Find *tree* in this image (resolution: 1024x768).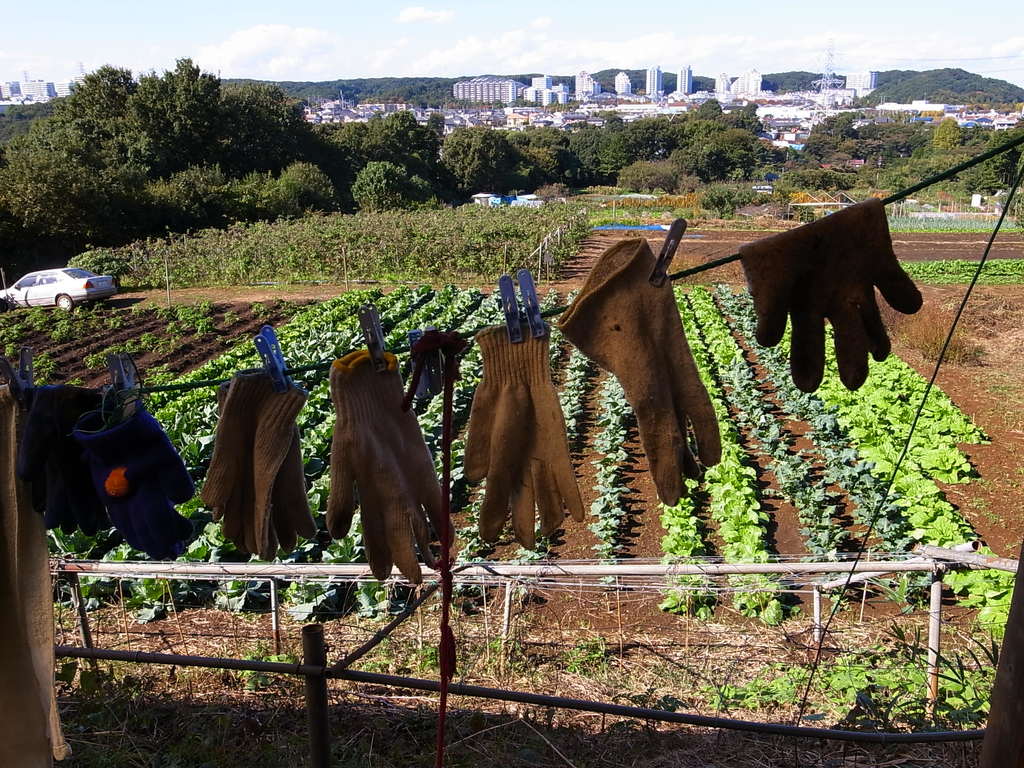
(448,127,517,198).
